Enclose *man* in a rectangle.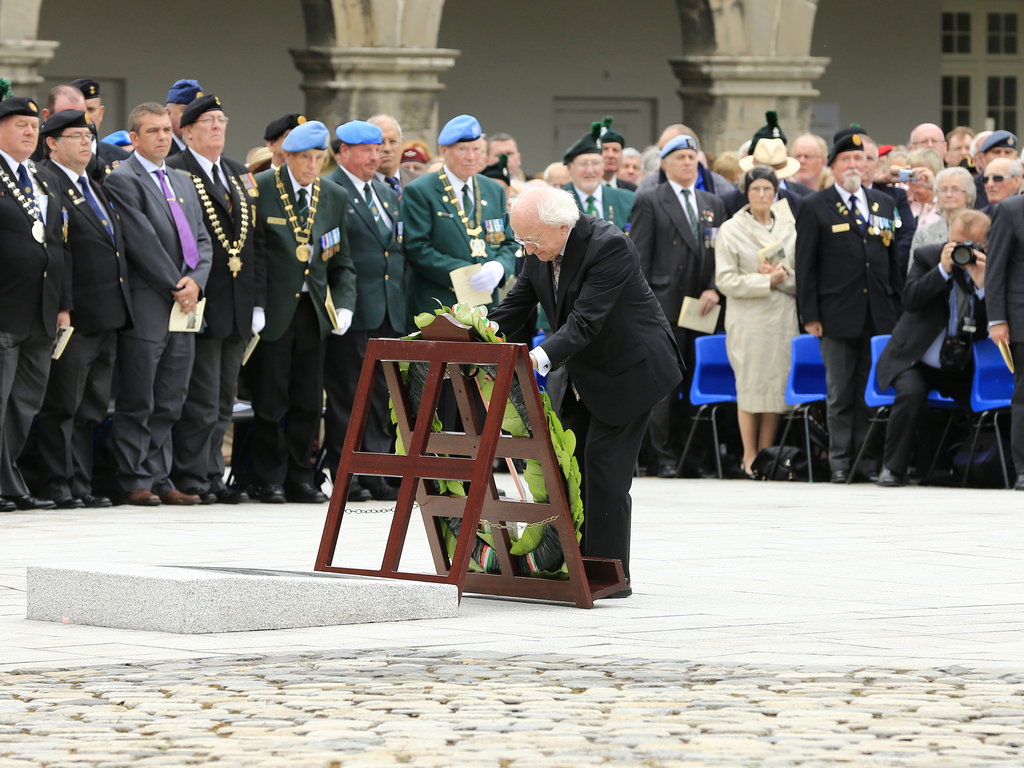
pyautogui.locateOnScreen(107, 102, 215, 508).
